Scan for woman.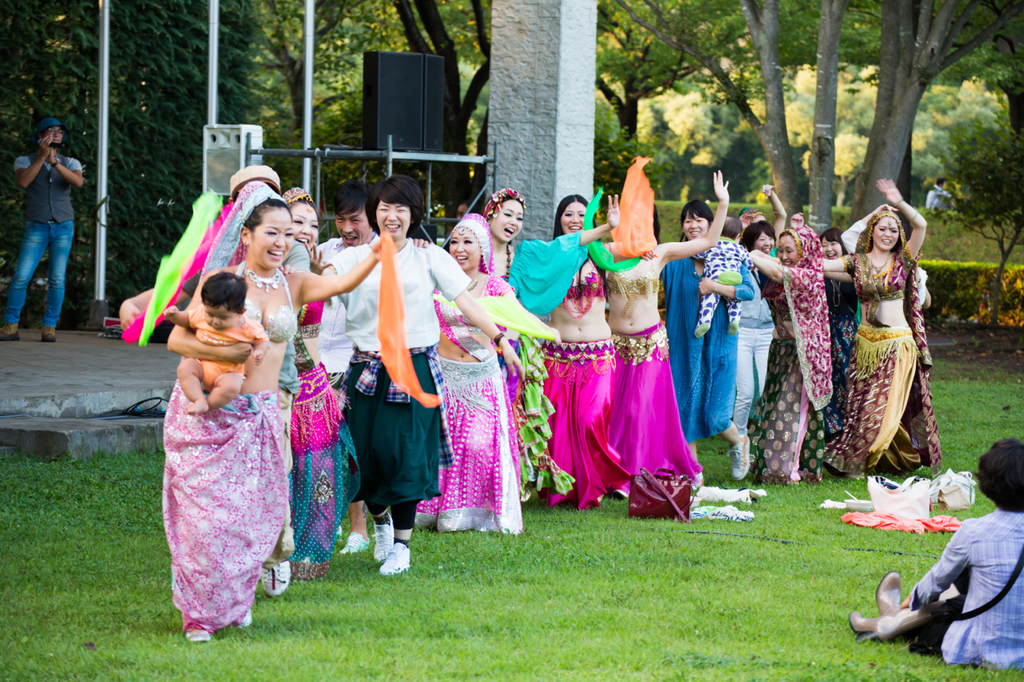
Scan result: select_region(743, 221, 871, 499).
